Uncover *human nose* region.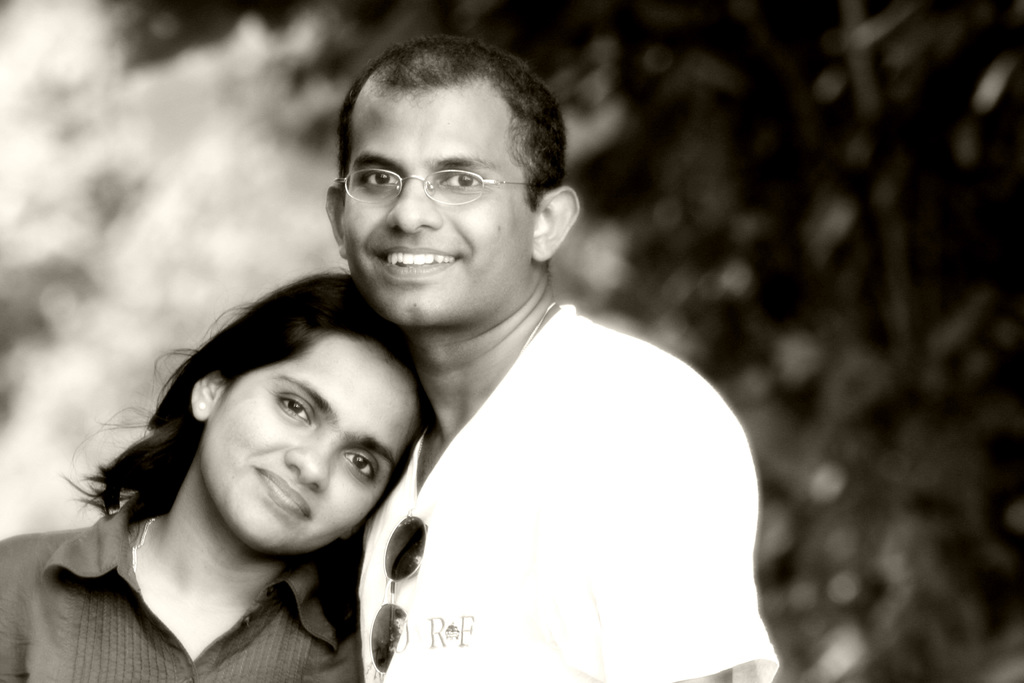
Uncovered: {"left": 391, "top": 177, "right": 442, "bottom": 238}.
